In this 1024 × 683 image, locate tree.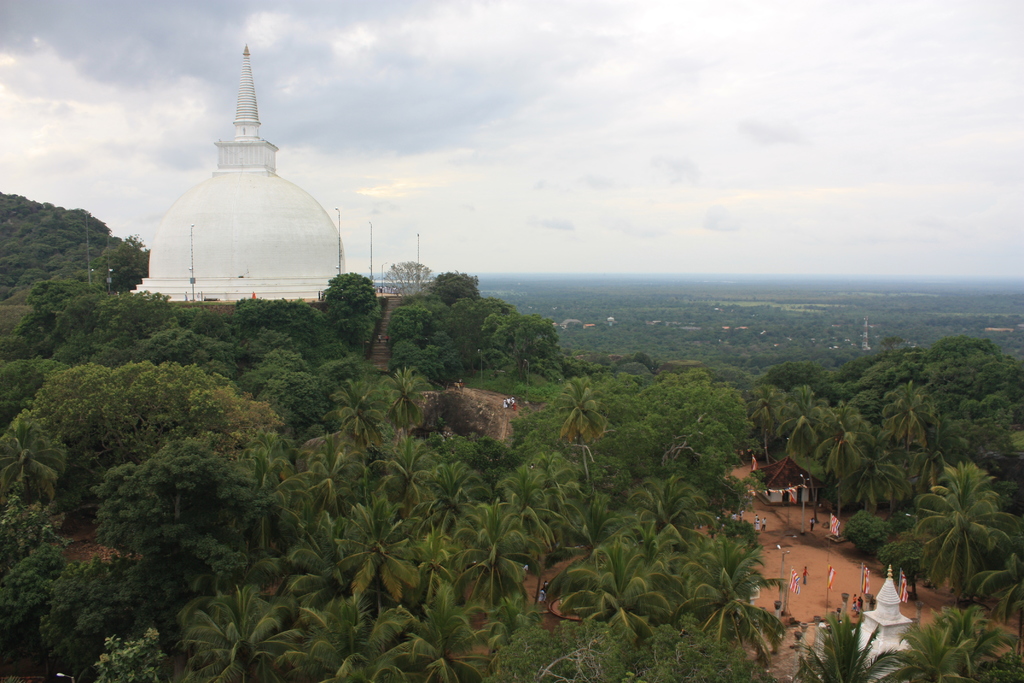
Bounding box: box(43, 231, 152, 293).
